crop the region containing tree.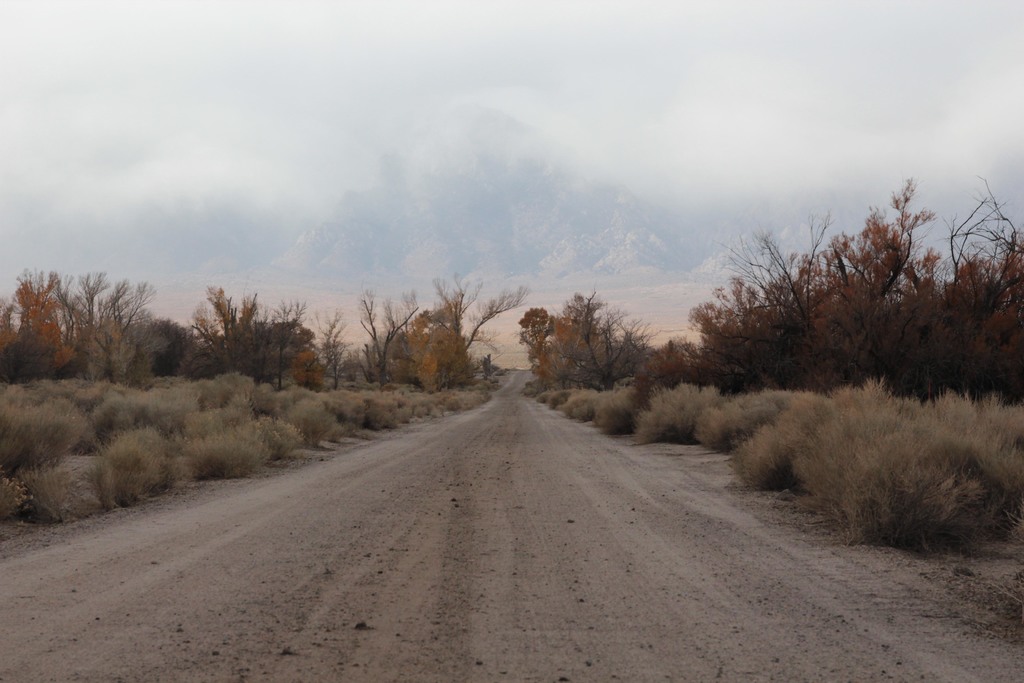
Crop region: 282:300:363:394.
